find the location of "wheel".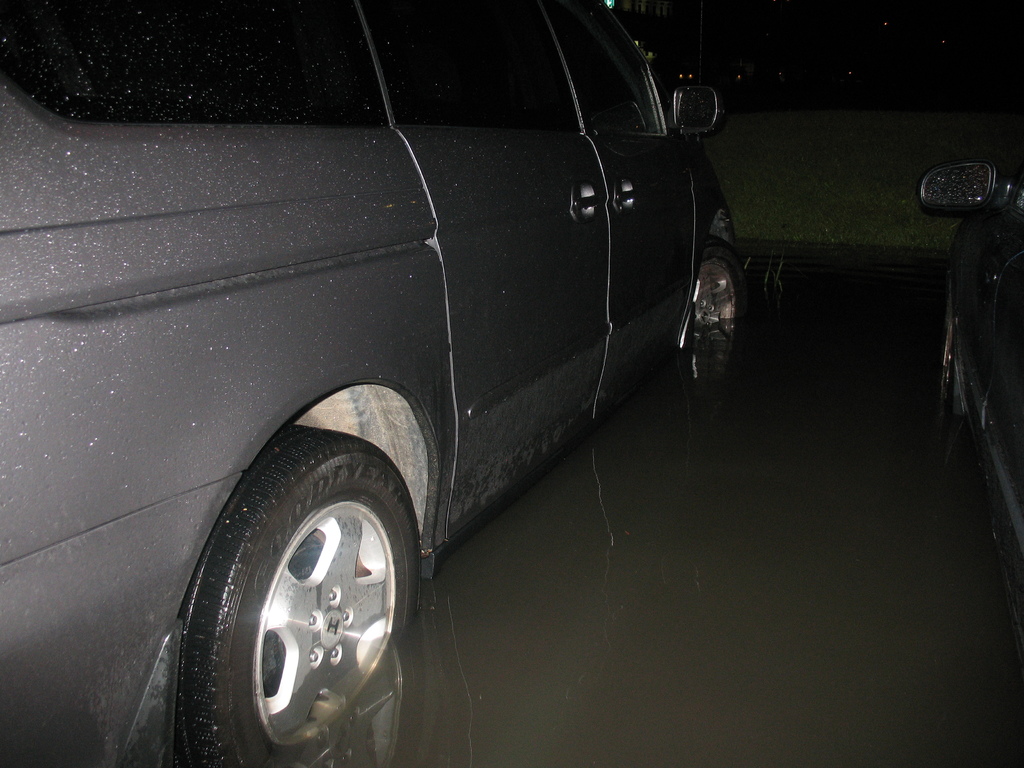
Location: (left=684, top=239, right=740, bottom=353).
